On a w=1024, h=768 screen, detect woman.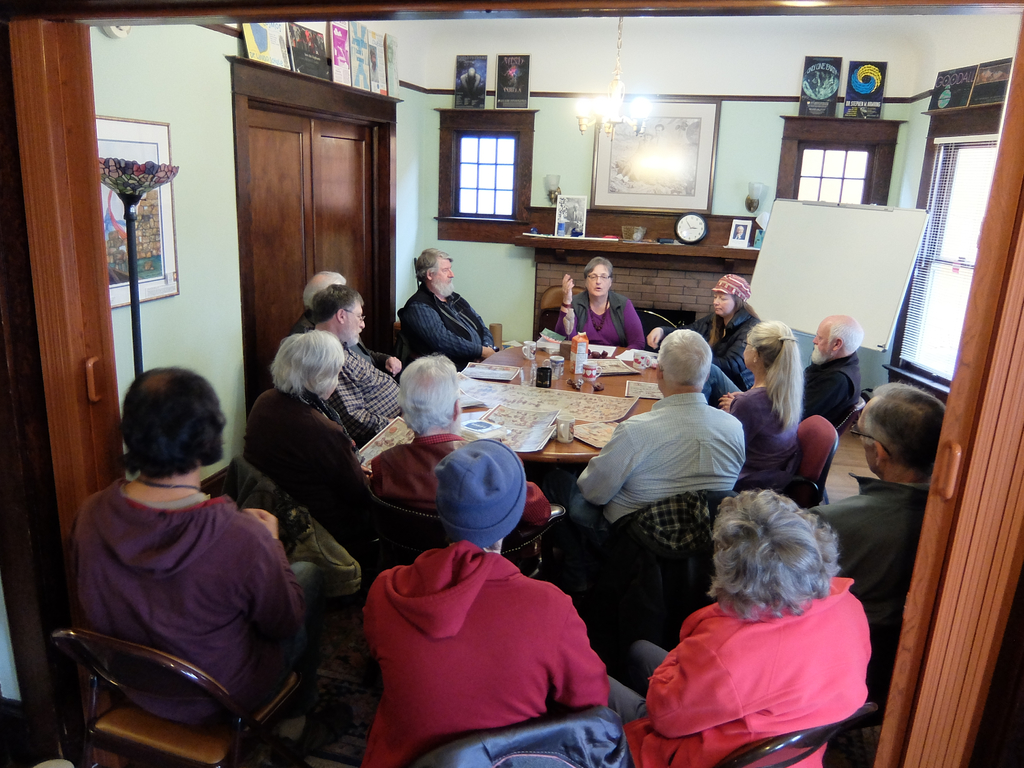
(245, 337, 387, 588).
